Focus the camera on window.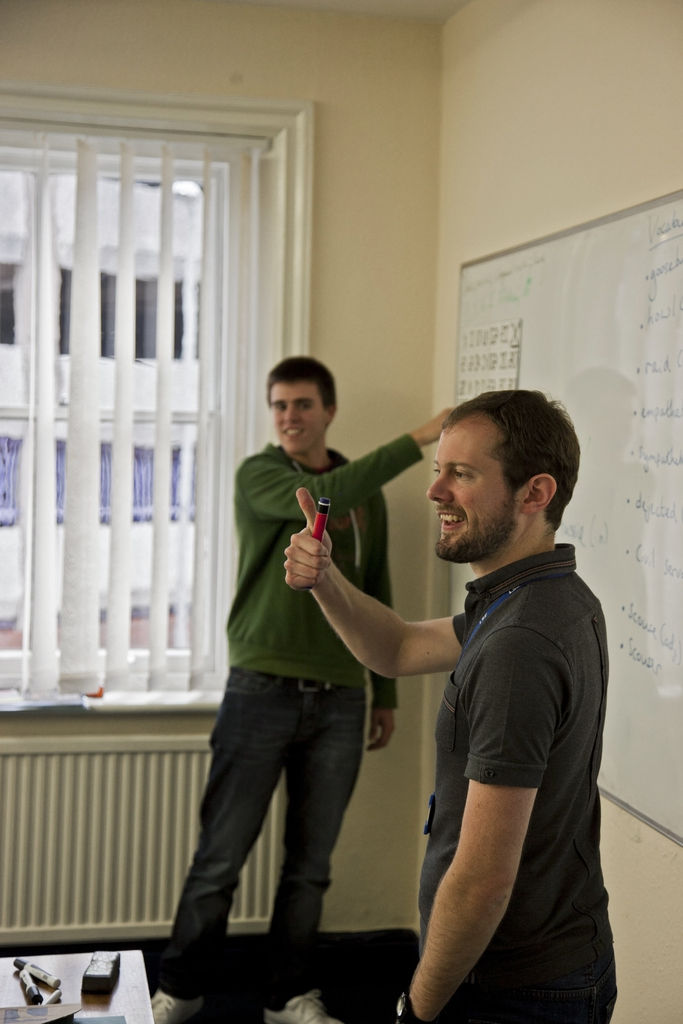
Focus region: [0, 103, 288, 707].
